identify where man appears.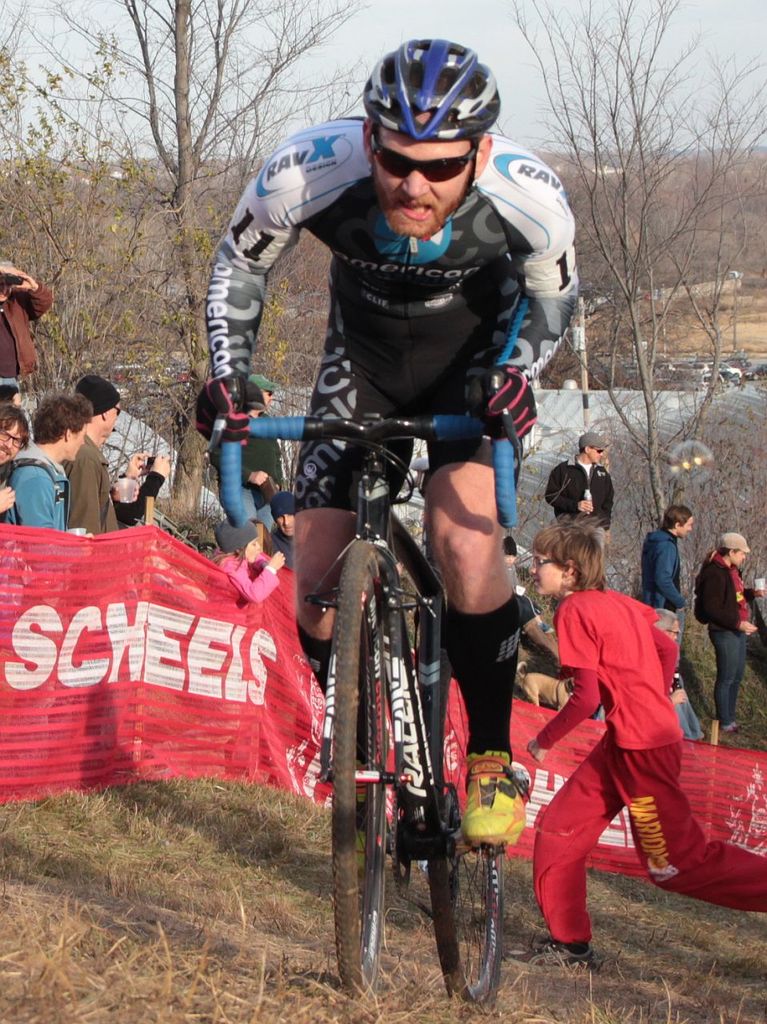
Appears at <bbox>207, 32, 592, 844</bbox>.
